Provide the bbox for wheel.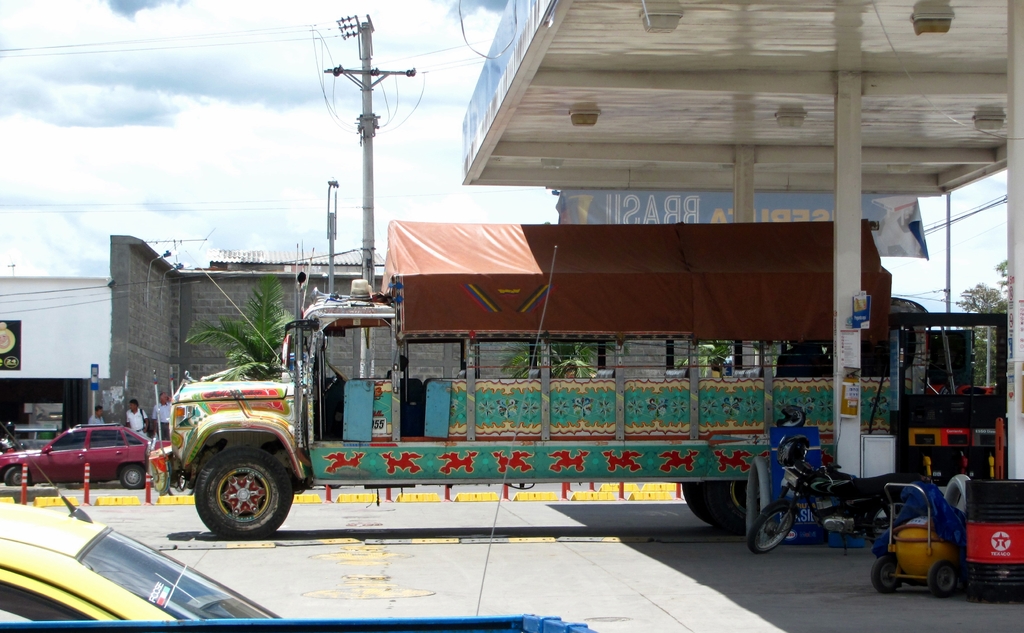
(left=6, top=468, right=29, bottom=489).
